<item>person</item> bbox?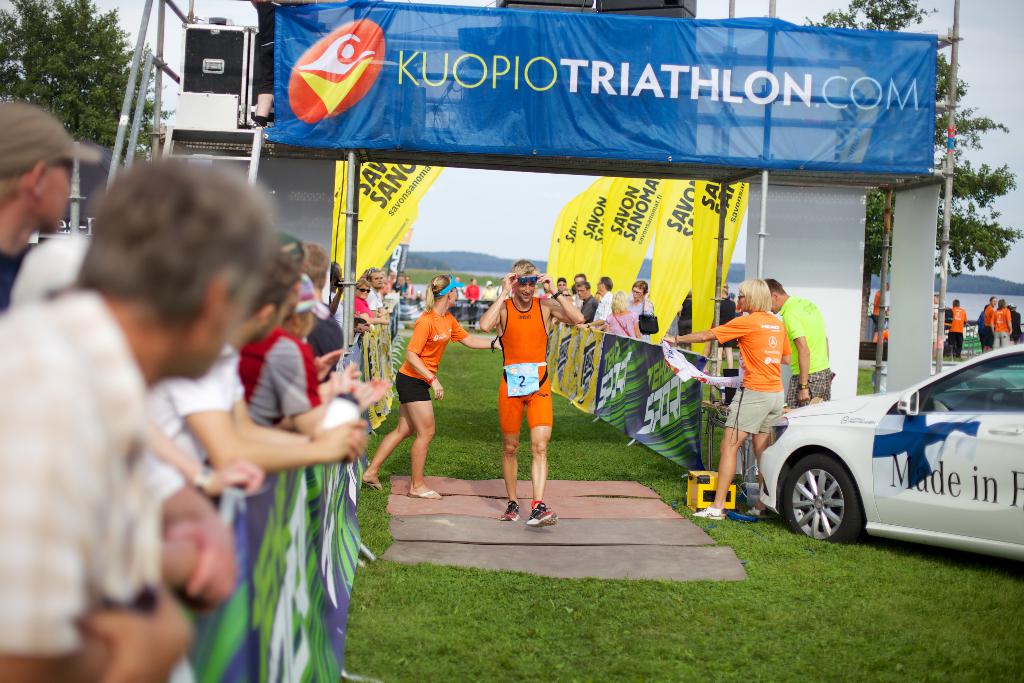
0,110,389,682
